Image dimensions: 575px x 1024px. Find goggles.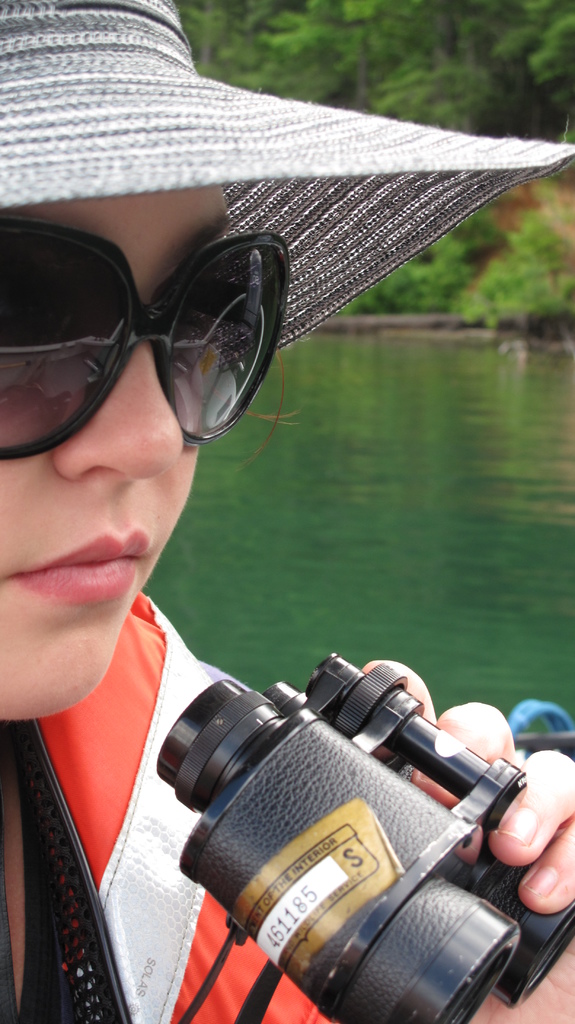
8, 199, 300, 442.
